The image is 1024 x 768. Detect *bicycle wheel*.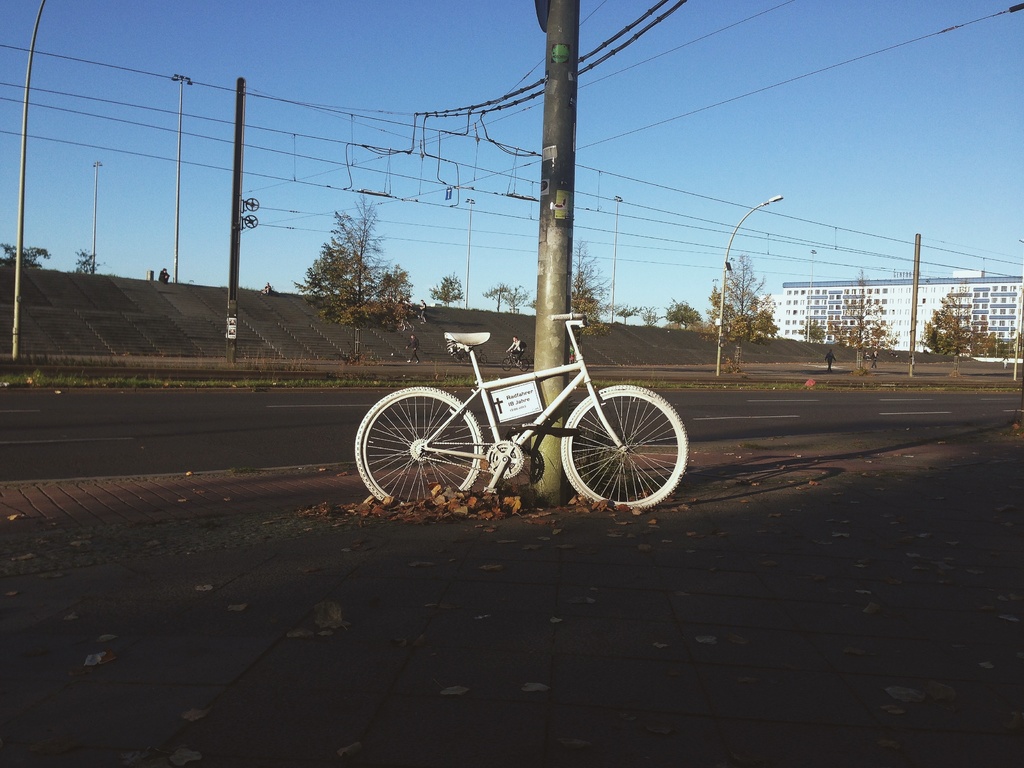
Detection: <bbox>349, 384, 486, 512</bbox>.
